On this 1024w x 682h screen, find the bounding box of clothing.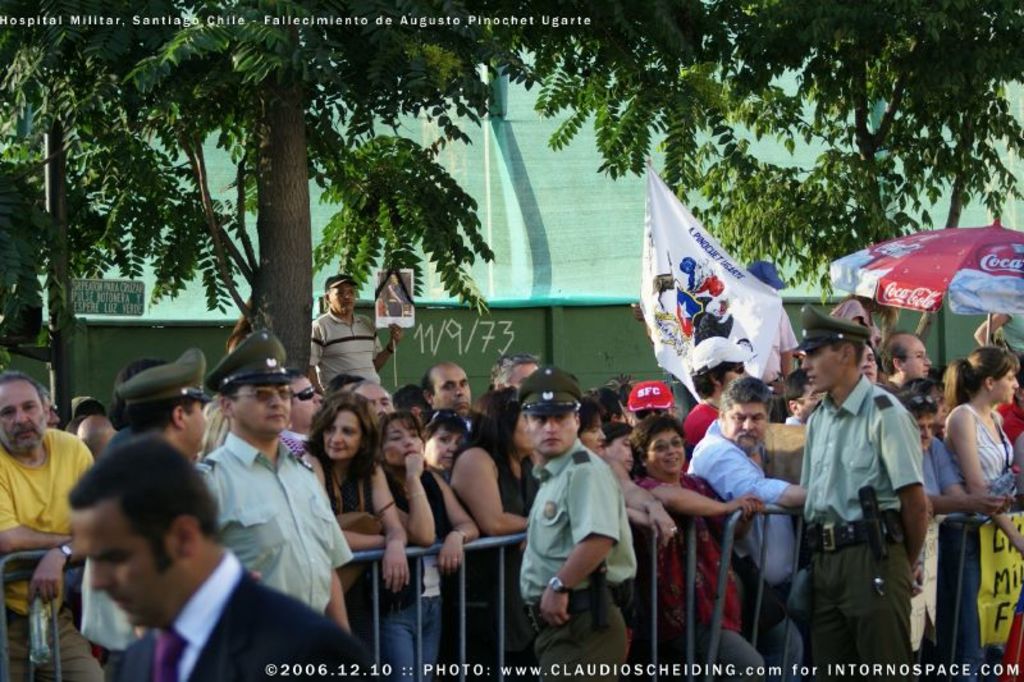
Bounding box: [x1=0, y1=608, x2=102, y2=681].
